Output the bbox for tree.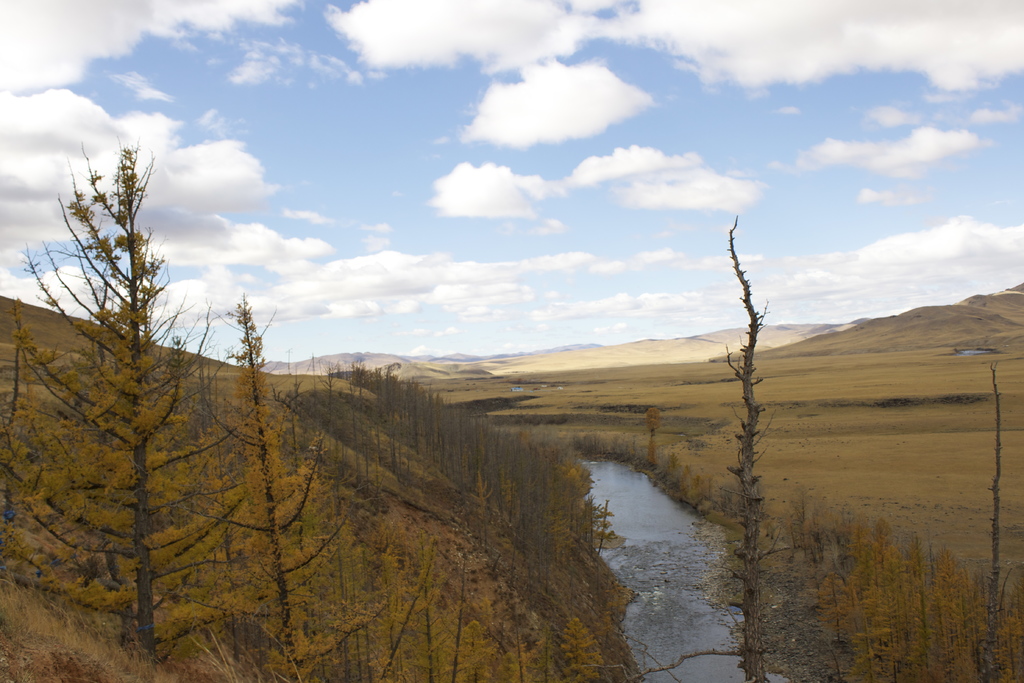
<box>26,126,285,632</box>.
